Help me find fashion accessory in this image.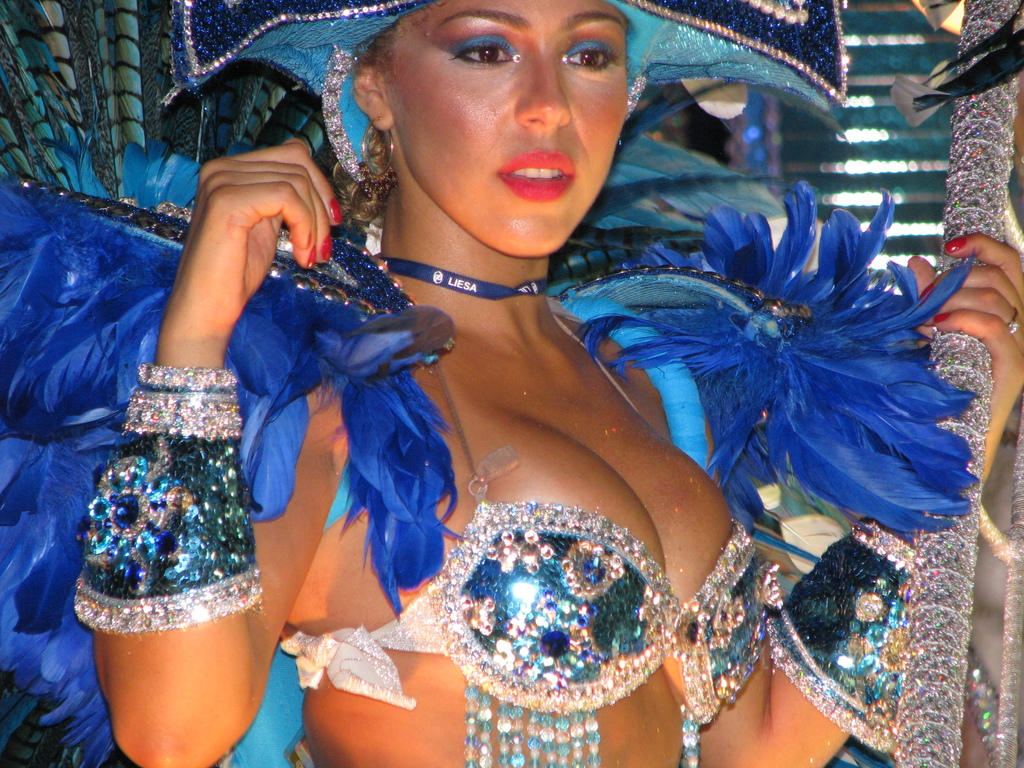
Found it: (left=1005, top=308, right=1023, bottom=338).
